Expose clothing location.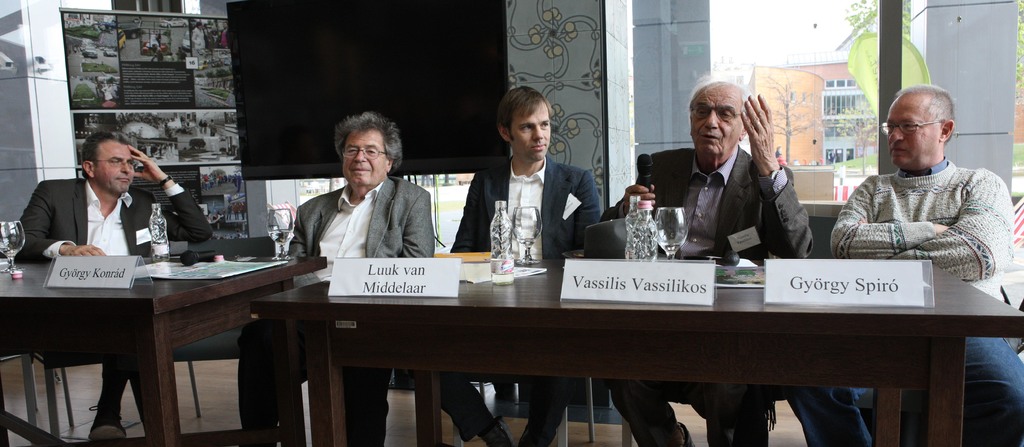
Exposed at 784:158:1023:445.
